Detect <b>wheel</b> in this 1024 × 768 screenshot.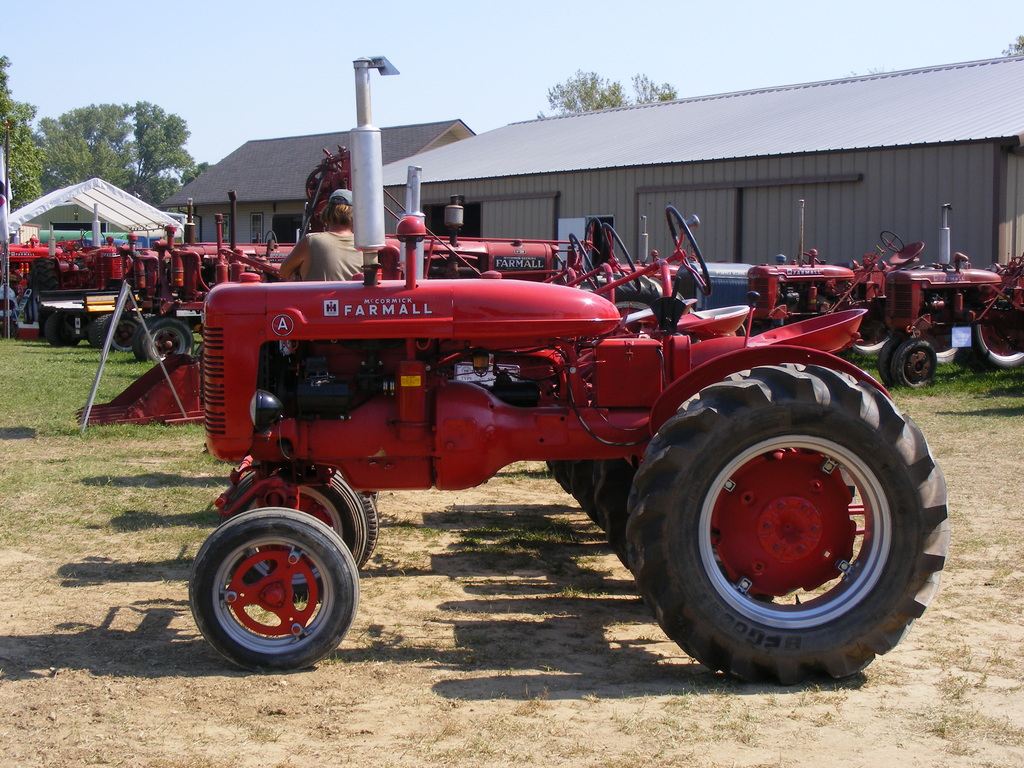
Detection: (x1=584, y1=216, x2=604, y2=269).
